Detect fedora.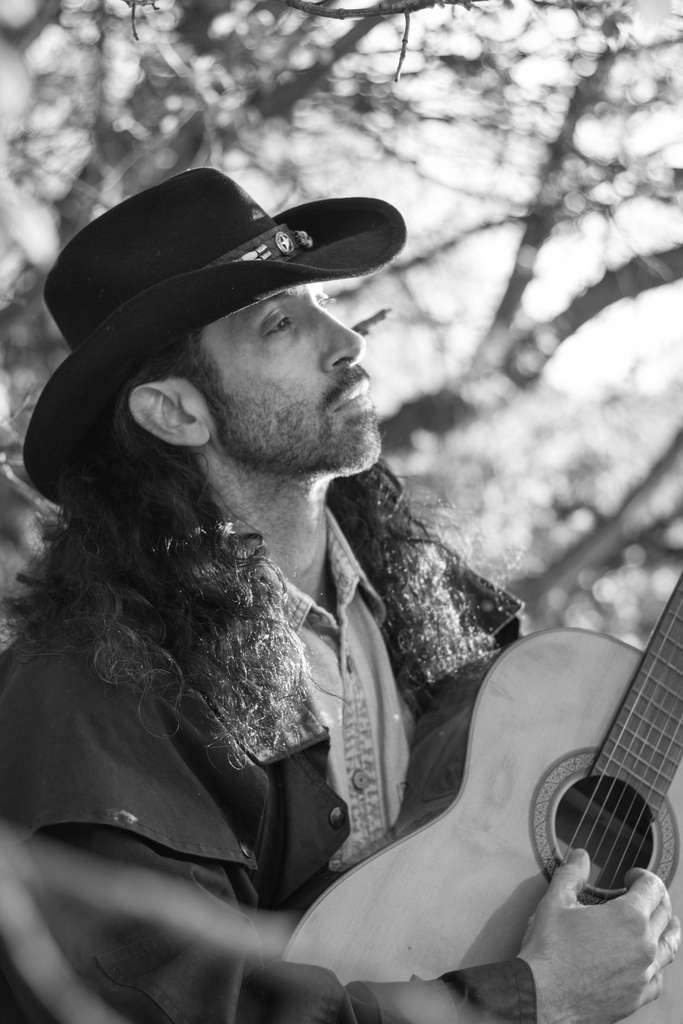
Detected at <region>23, 164, 406, 505</region>.
